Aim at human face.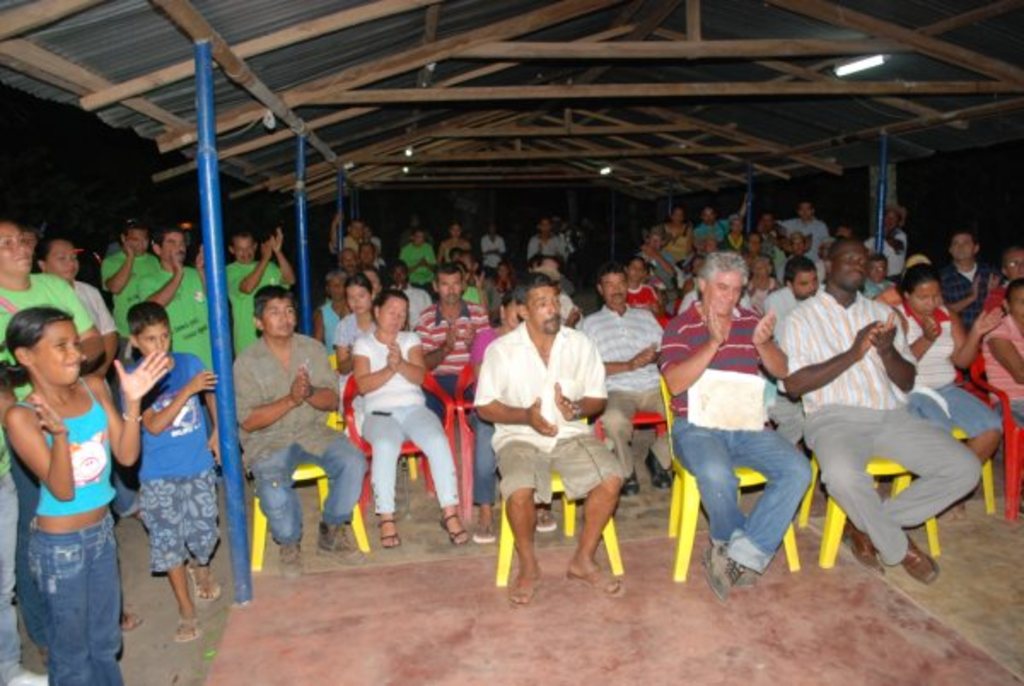
Aimed at left=705, top=268, right=739, bottom=311.
